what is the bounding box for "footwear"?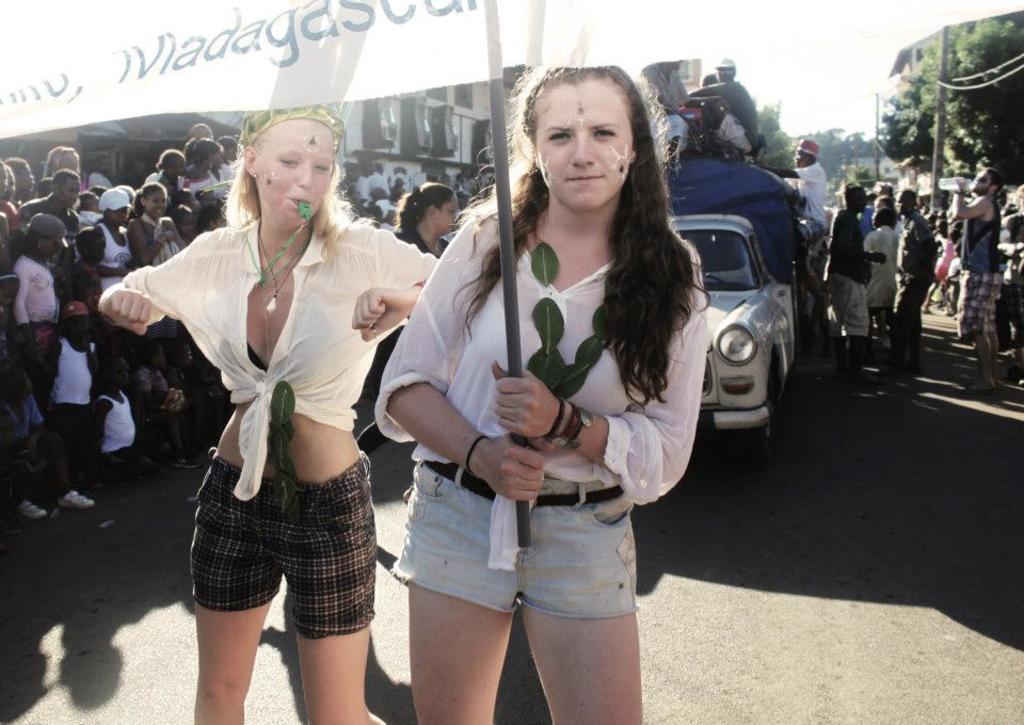
x1=999 y1=348 x2=1021 y2=362.
